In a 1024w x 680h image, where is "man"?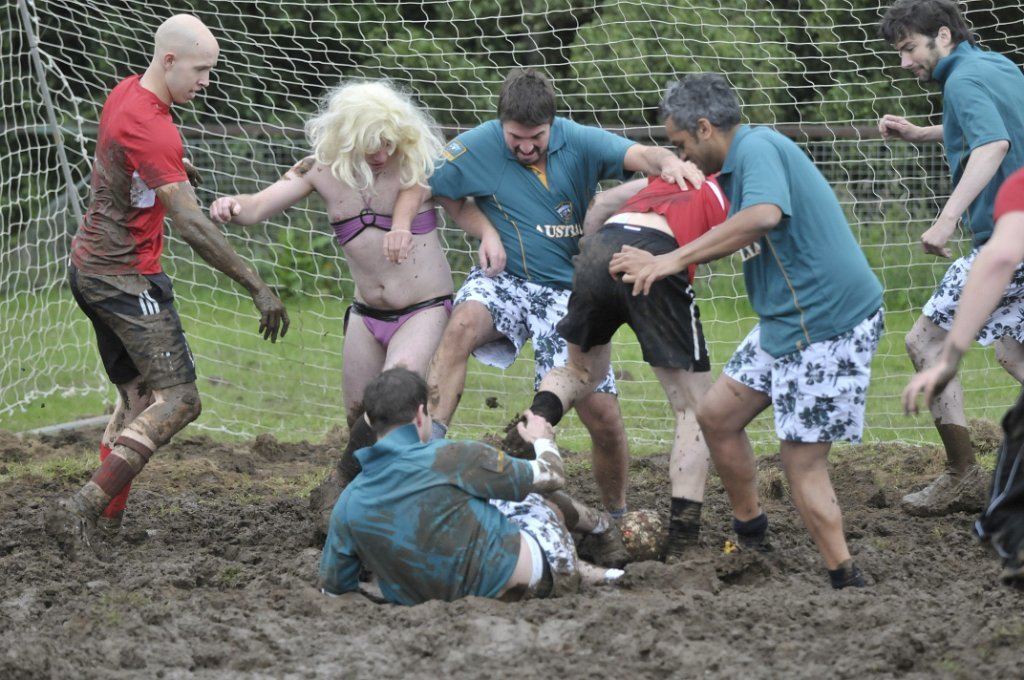
select_region(54, 11, 292, 555).
